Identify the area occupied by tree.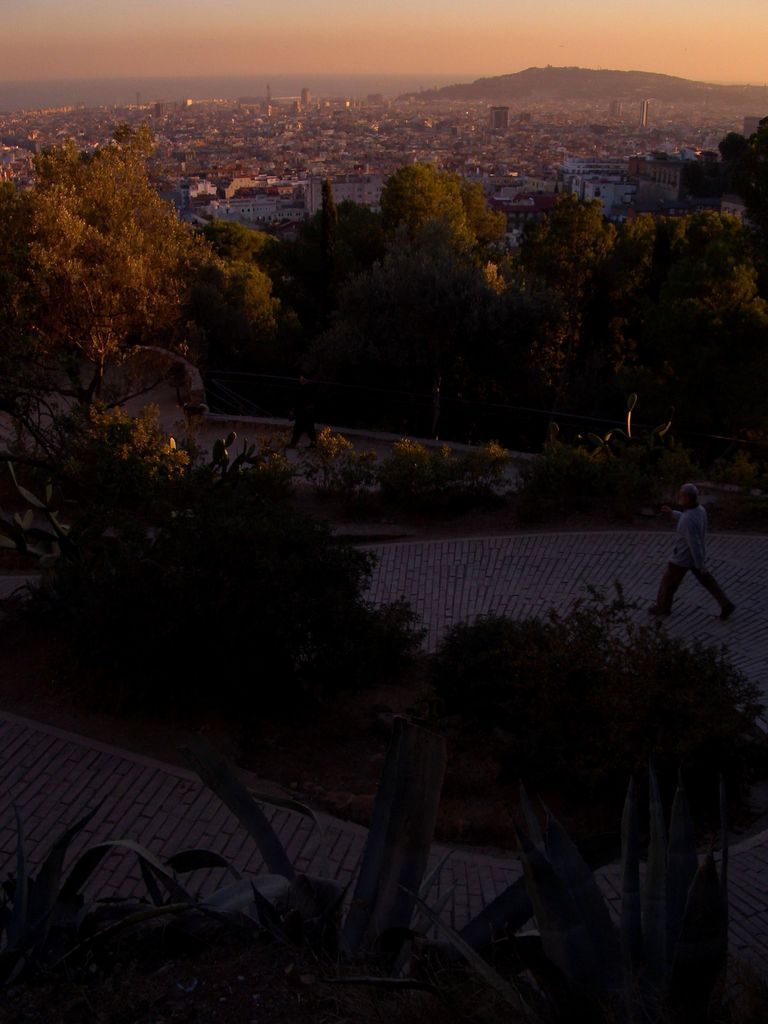
Area: l=694, t=127, r=767, b=196.
